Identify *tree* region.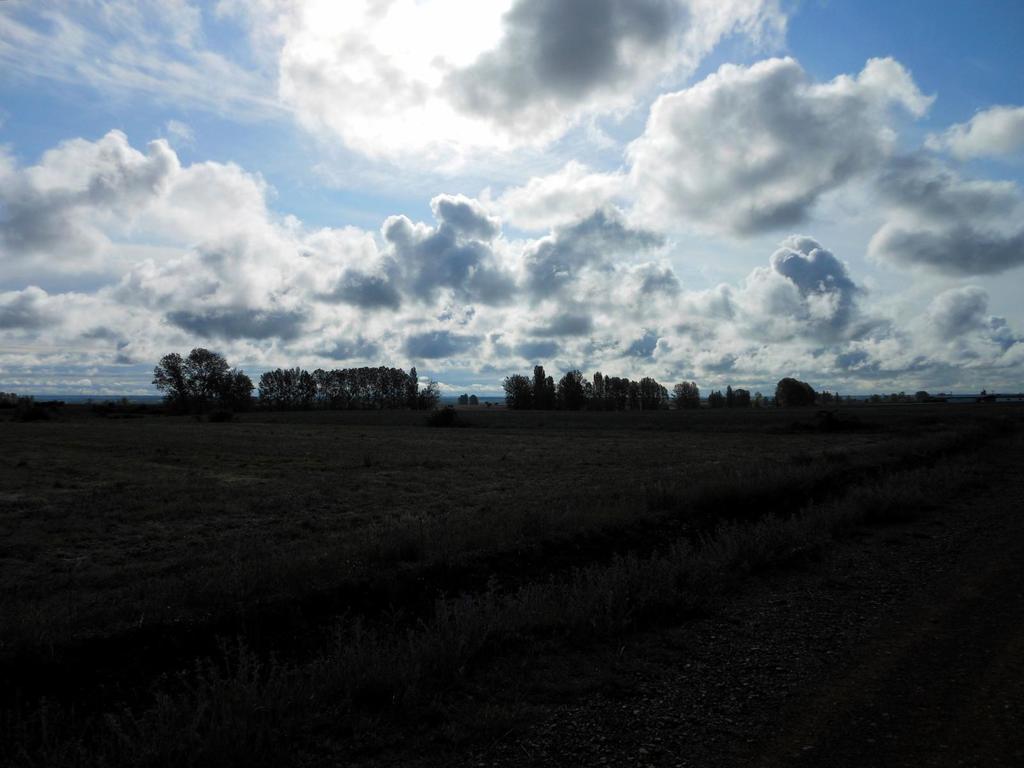
Region: [124,395,129,406].
